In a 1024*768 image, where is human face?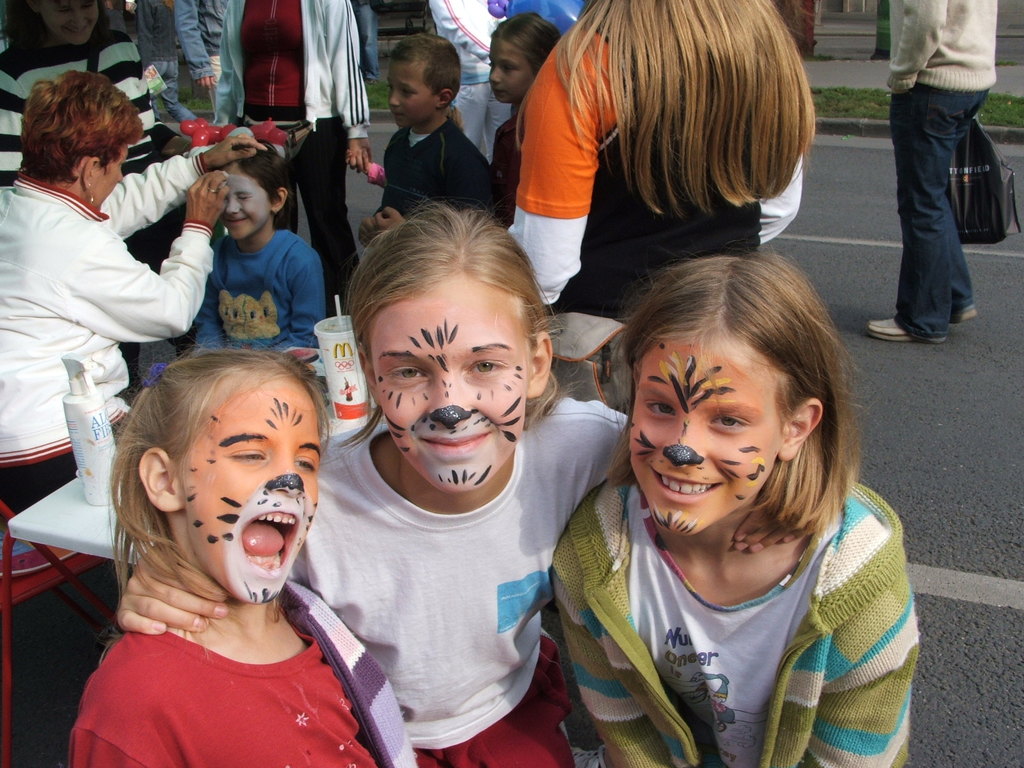
<region>180, 381, 319, 610</region>.
